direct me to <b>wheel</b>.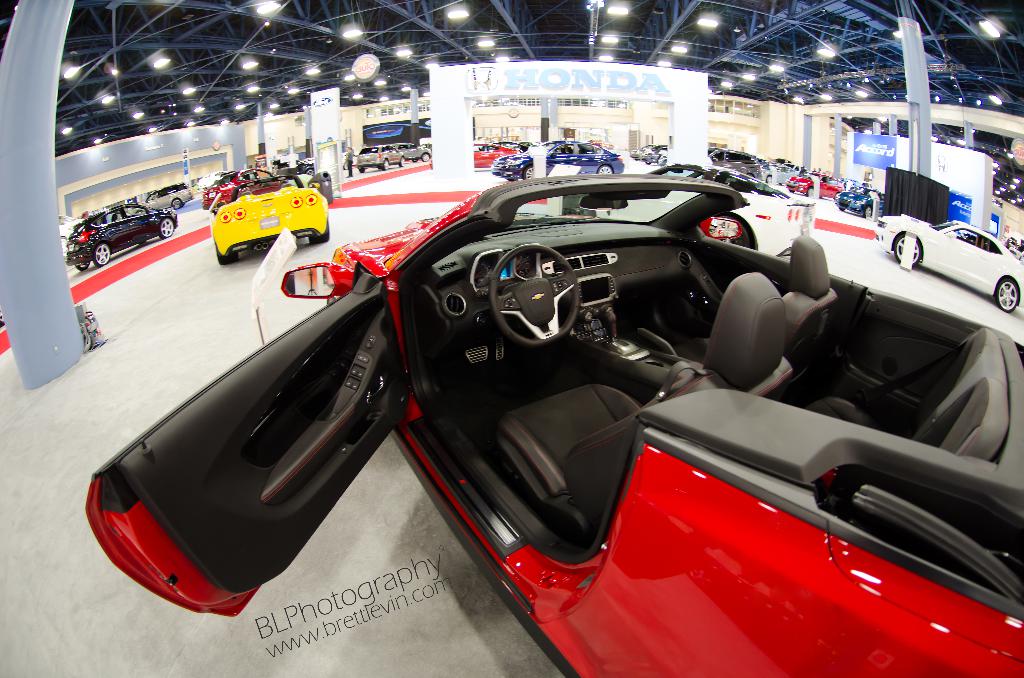
Direction: crop(172, 198, 182, 209).
